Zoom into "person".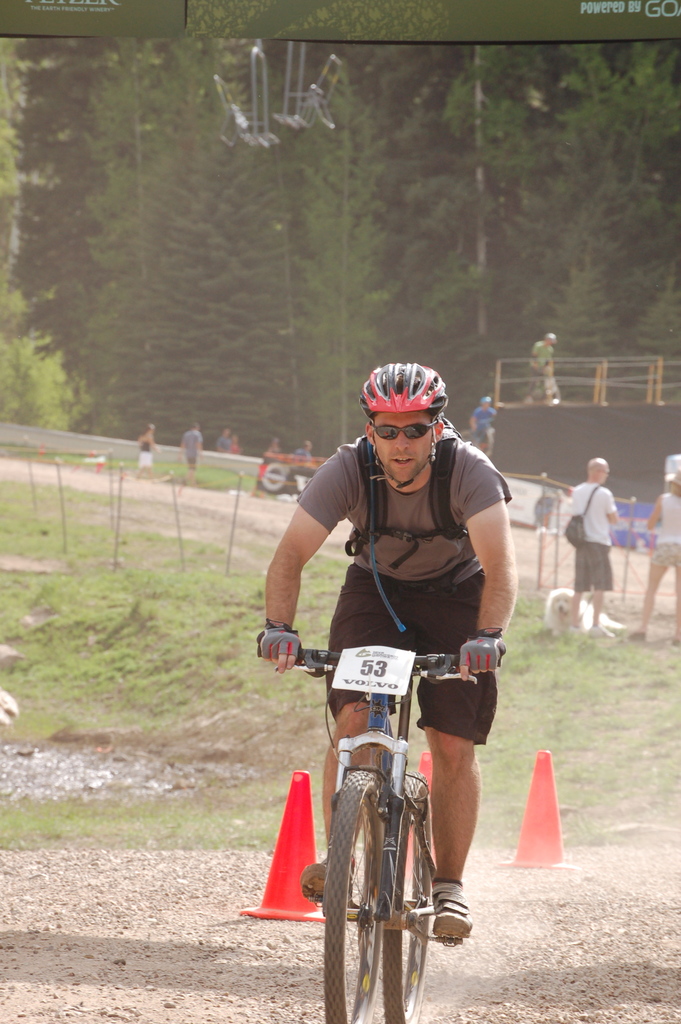
Zoom target: <box>137,422,157,485</box>.
